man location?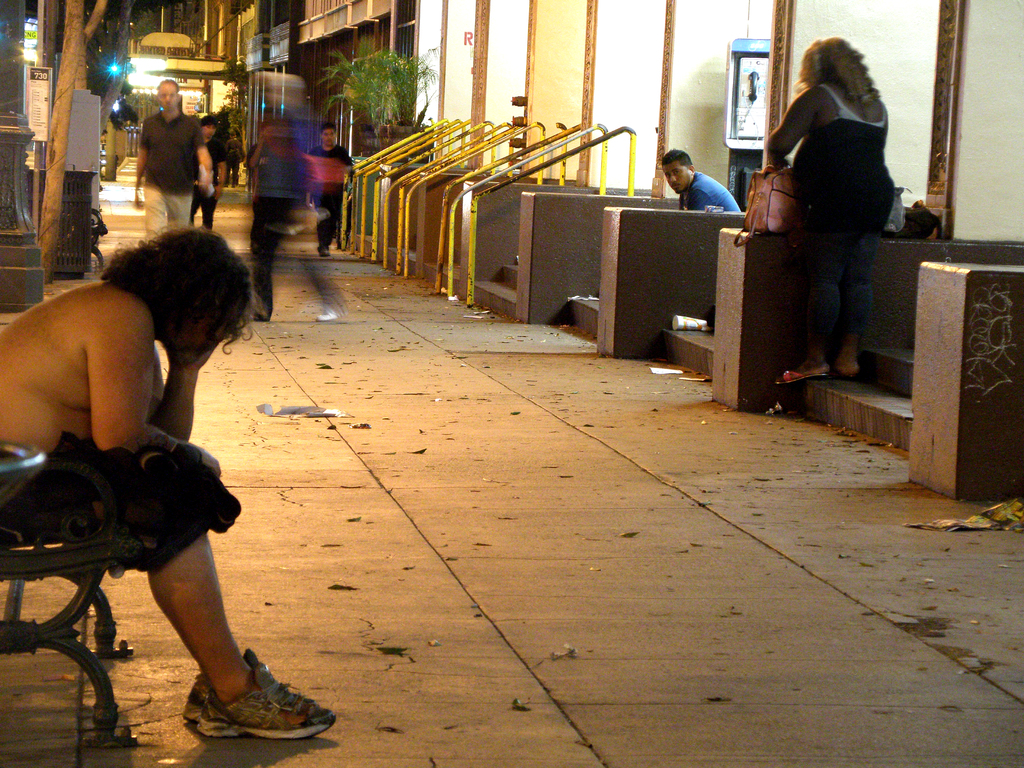
detection(11, 231, 307, 726)
